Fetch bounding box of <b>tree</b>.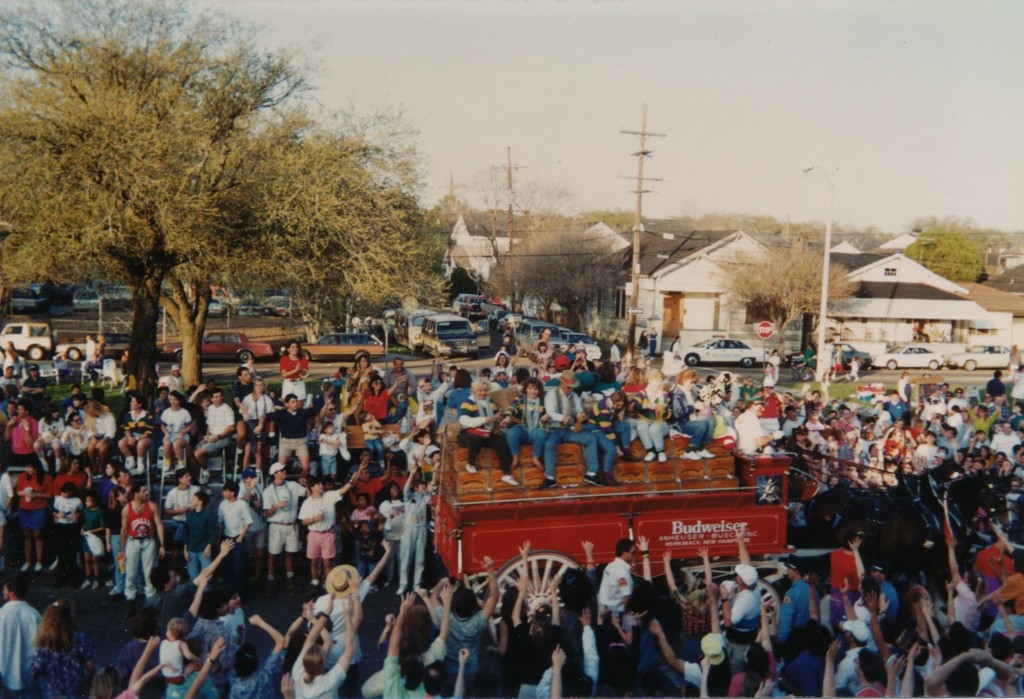
Bbox: rect(716, 230, 861, 362).
